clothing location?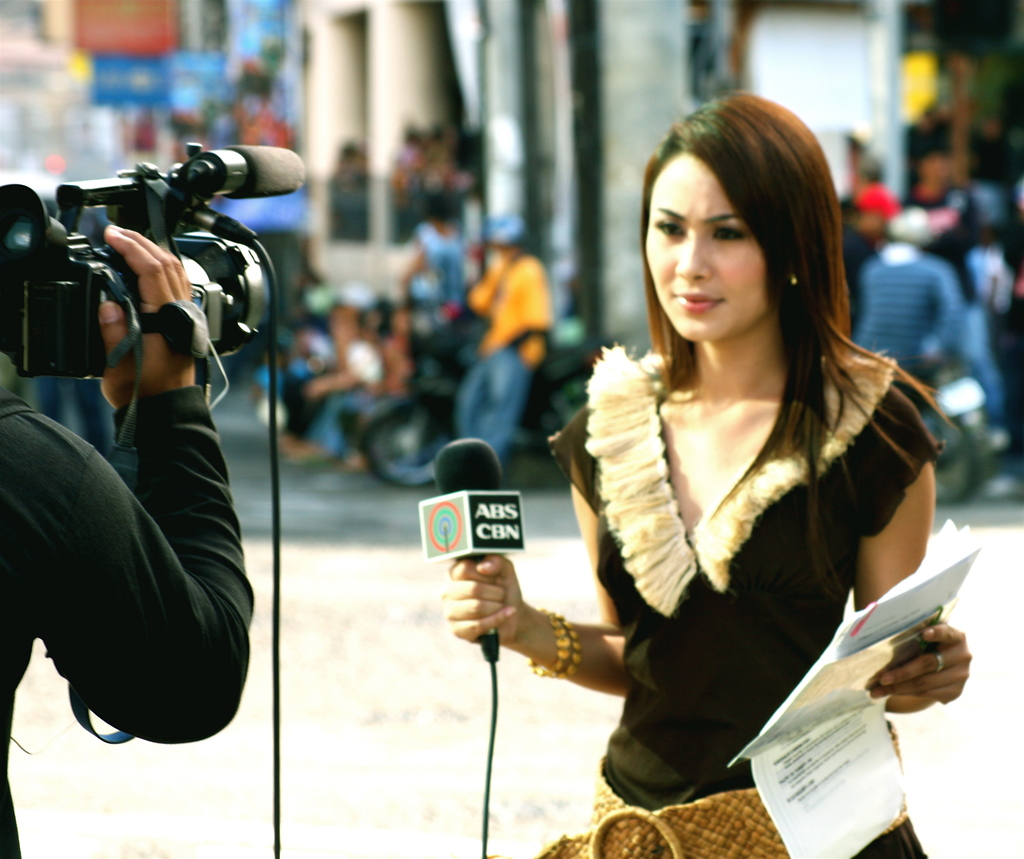
[left=572, top=317, right=941, bottom=831]
